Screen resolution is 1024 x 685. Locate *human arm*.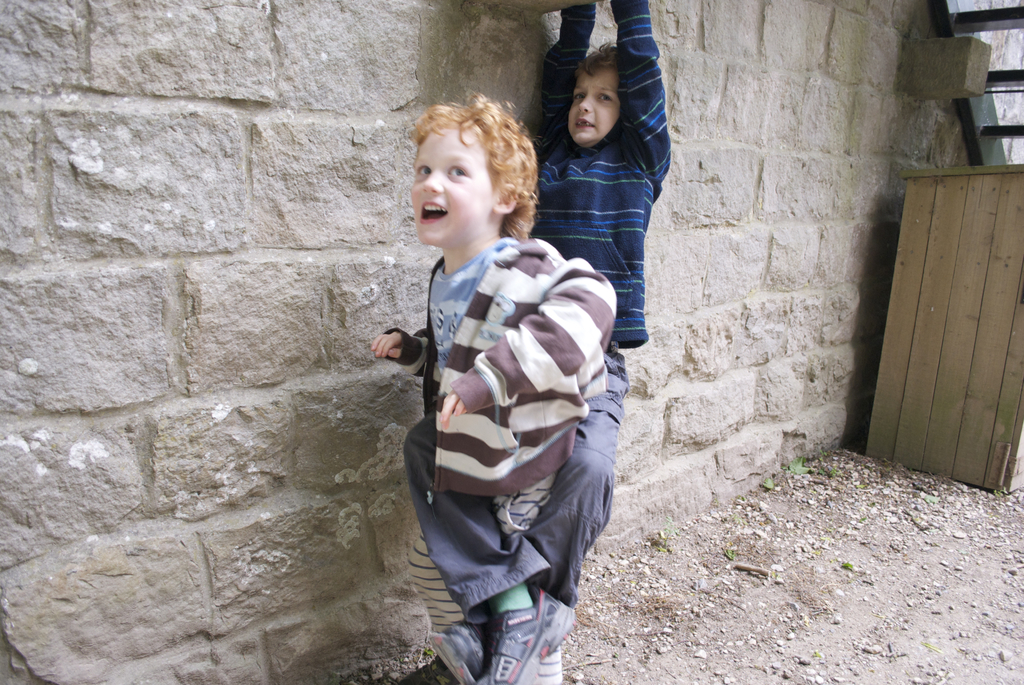
Rect(367, 317, 436, 366).
